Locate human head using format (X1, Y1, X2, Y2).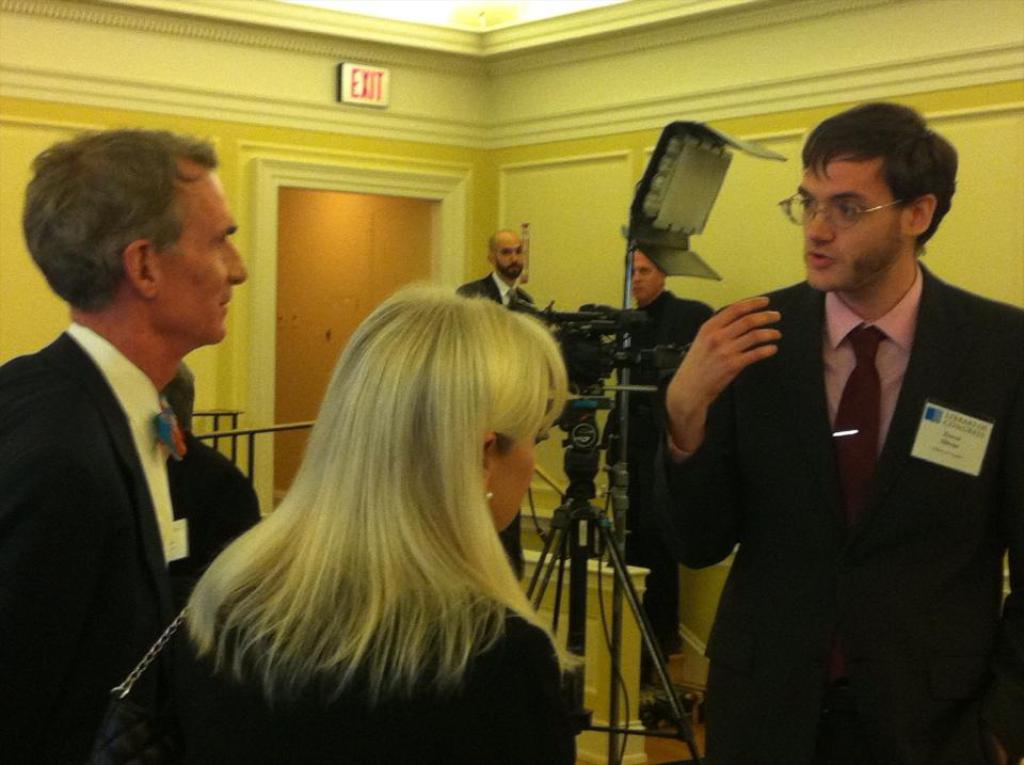
(15, 125, 251, 354).
